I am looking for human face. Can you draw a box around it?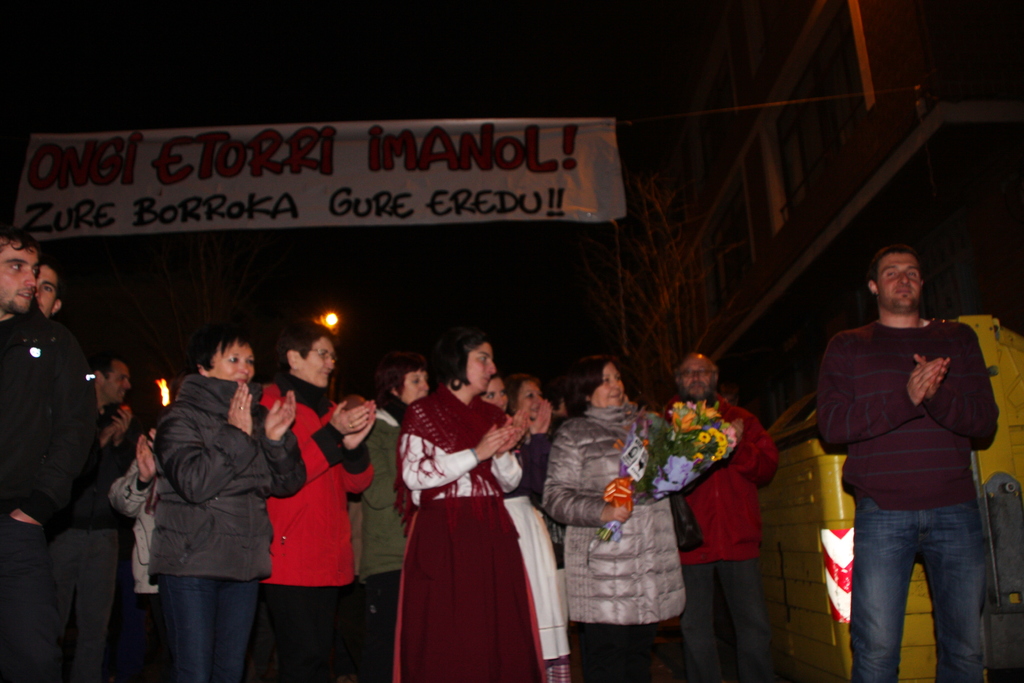
Sure, the bounding box is select_region(486, 379, 509, 415).
